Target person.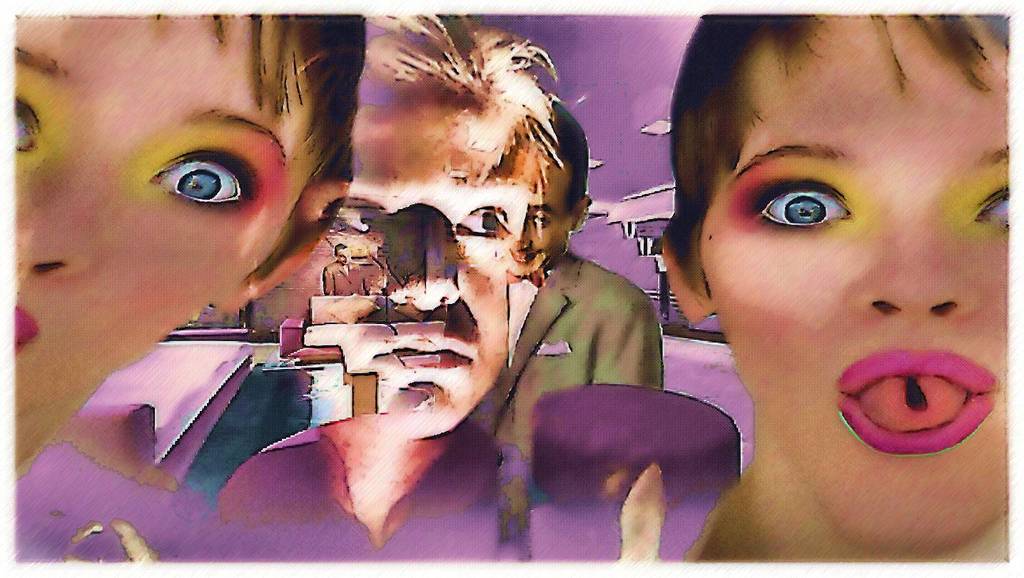
Target region: [x1=9, y1=16, x2=335, y2=556].
